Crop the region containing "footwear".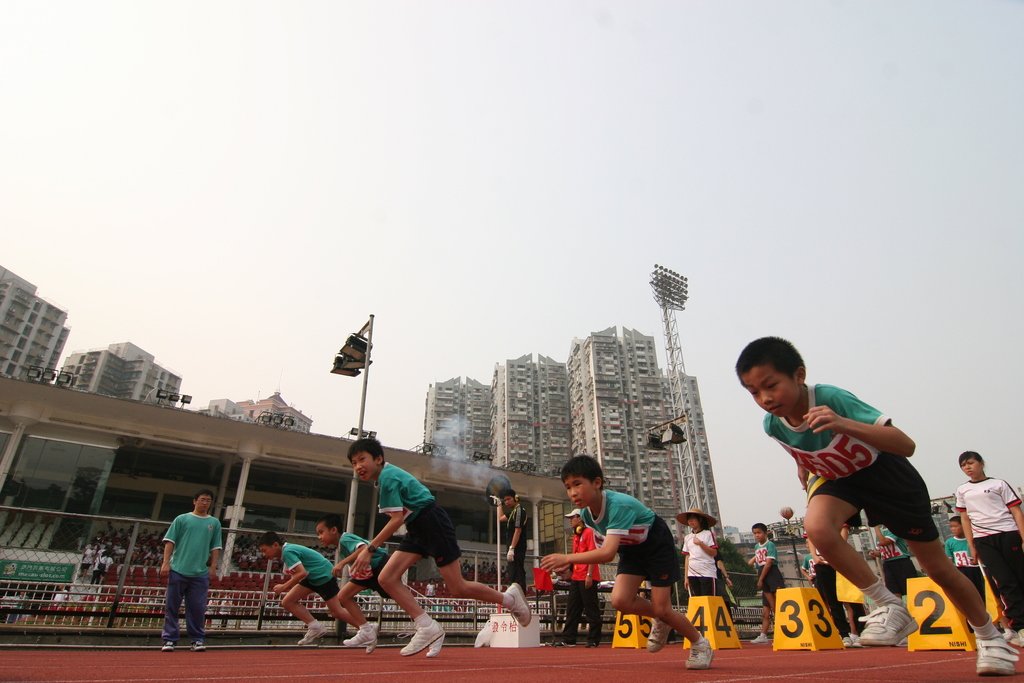
Crop region: [x1=750, y1=635, x2=766, y2=642].
